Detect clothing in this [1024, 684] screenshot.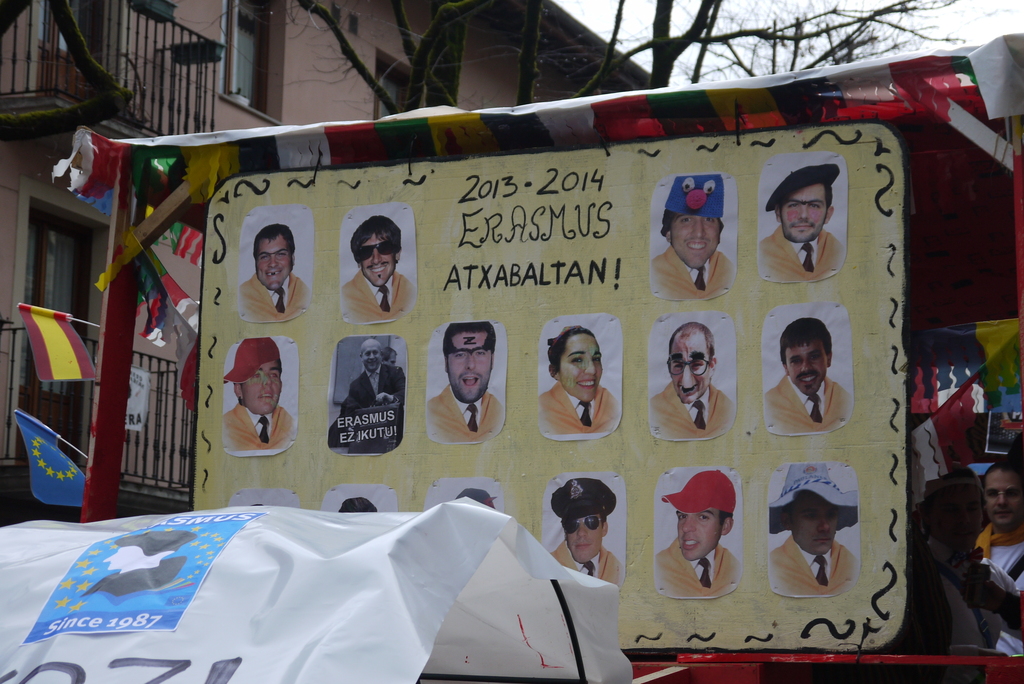
Detection: rect(327, 368, 410, 444).
